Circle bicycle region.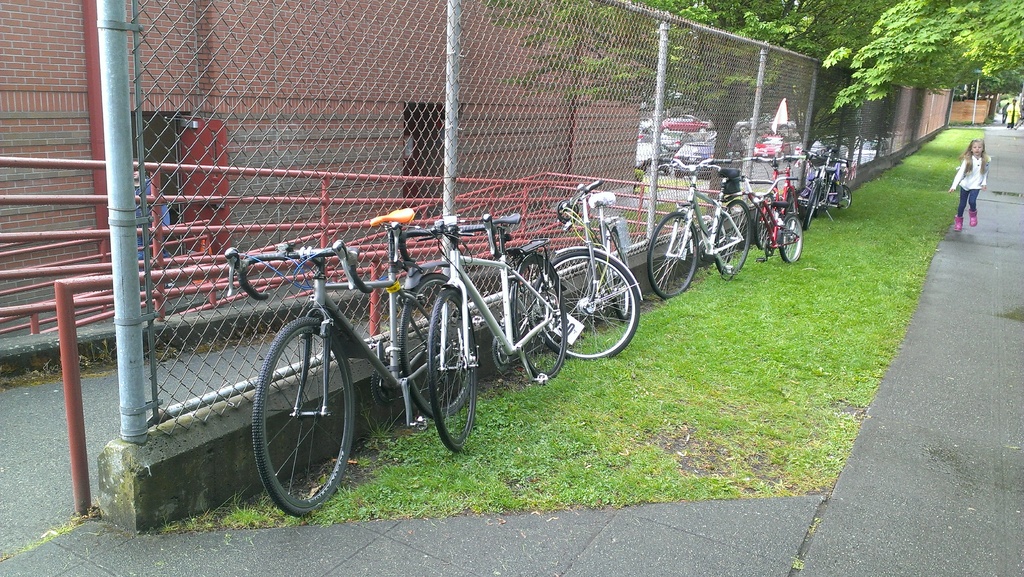
Region: l=369, t=194, r=572, b=457.
